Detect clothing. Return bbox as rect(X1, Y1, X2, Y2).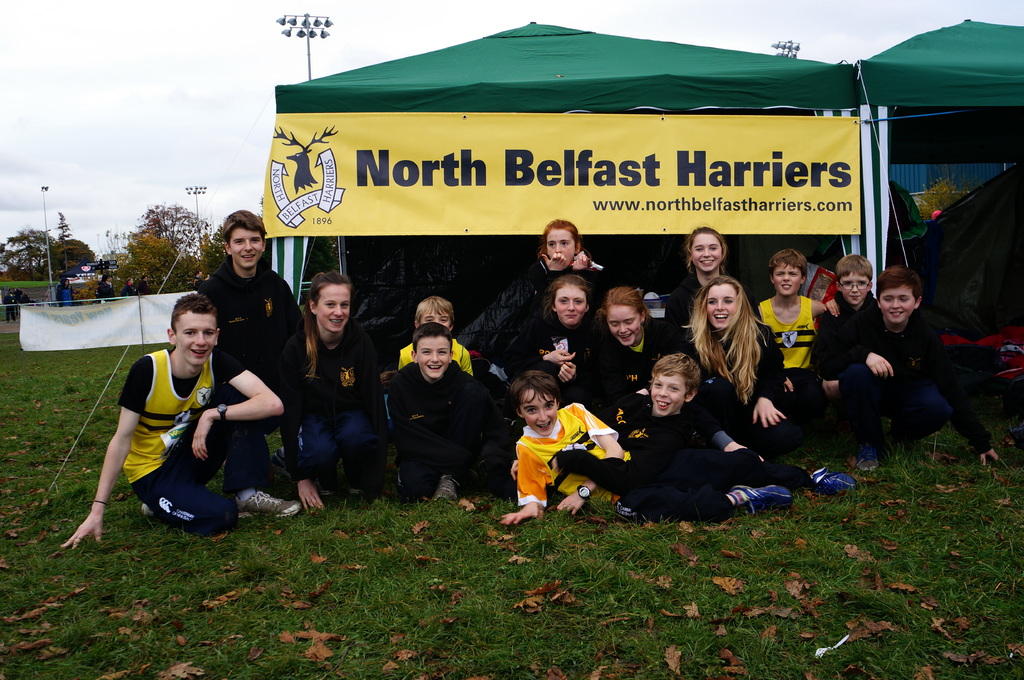
rect(391, 339, 481, 369).
